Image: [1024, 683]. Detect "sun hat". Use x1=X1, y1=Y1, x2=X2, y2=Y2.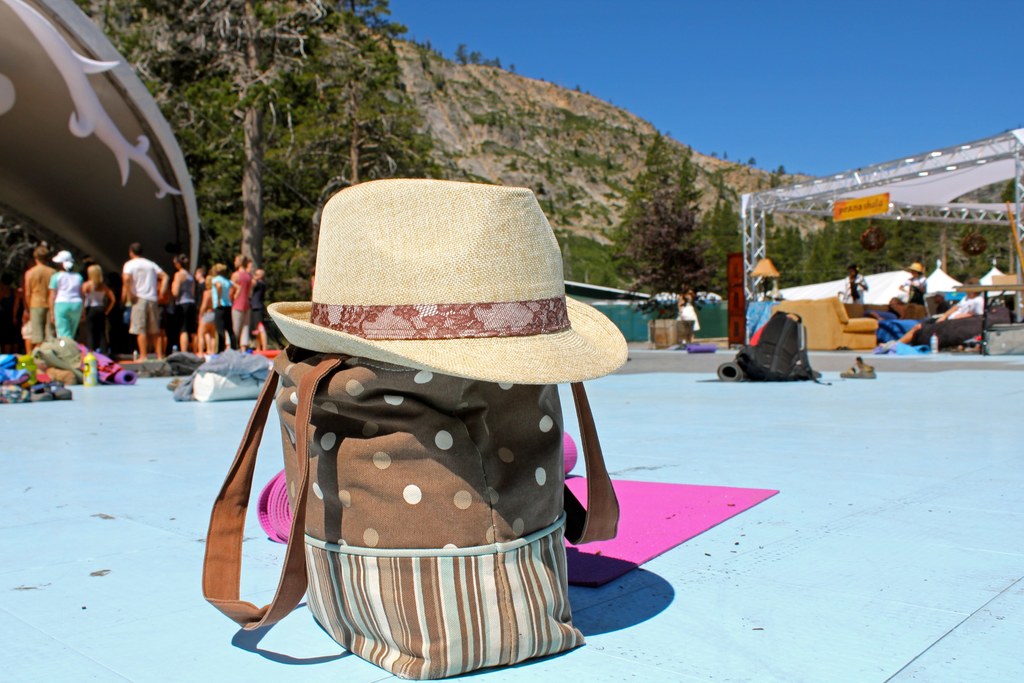
x1=908, y1=259, x2=925, y2=273.
